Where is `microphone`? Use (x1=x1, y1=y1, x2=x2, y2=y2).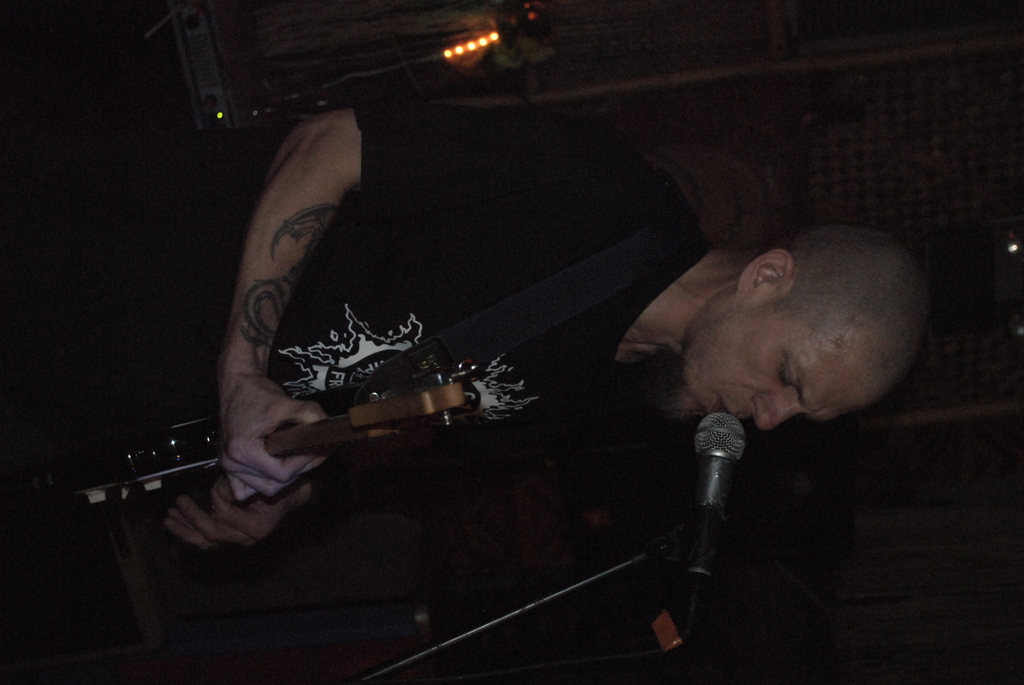
(x1=671, y1=403, x2=775, y2=579).
